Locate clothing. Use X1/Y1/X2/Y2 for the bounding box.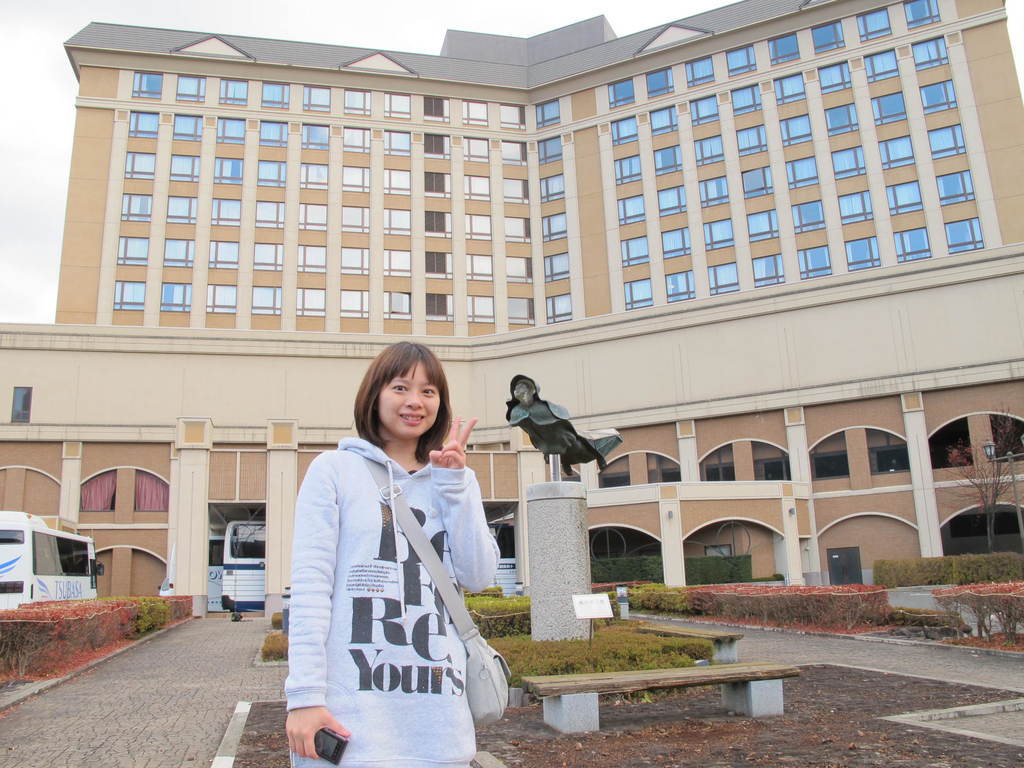
286/410/506/762.
